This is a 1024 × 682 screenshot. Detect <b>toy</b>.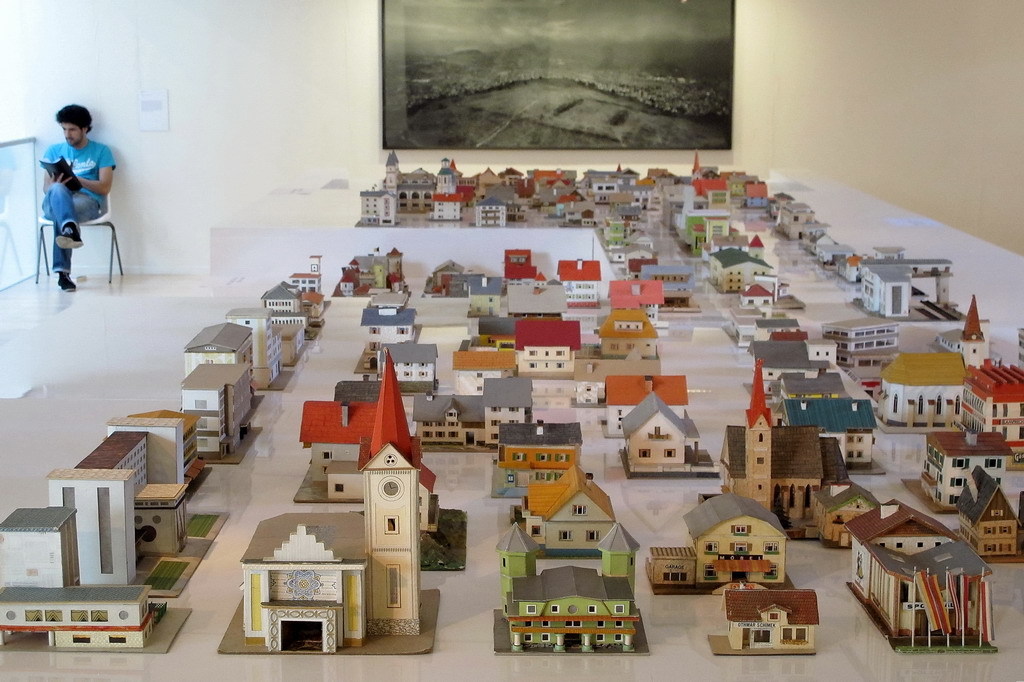
x1=475, y1=183, x2=505, y2=232.
